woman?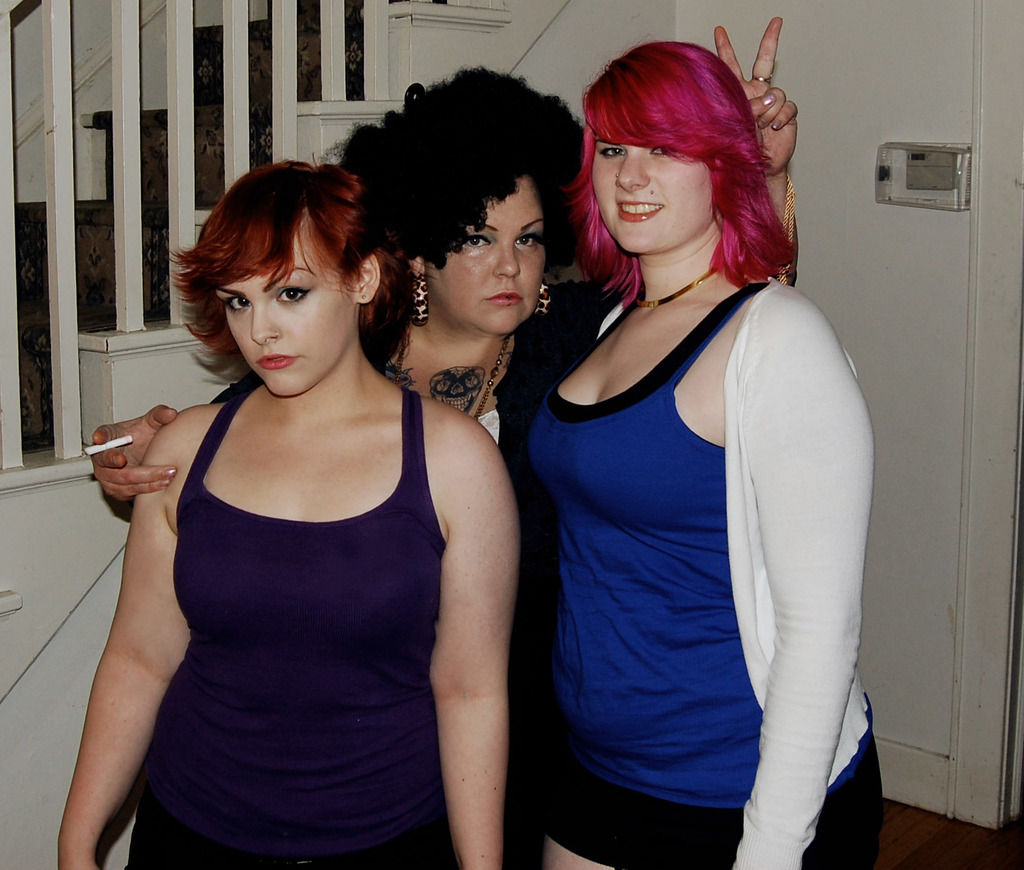
rect(90, 15, 793, 510)
